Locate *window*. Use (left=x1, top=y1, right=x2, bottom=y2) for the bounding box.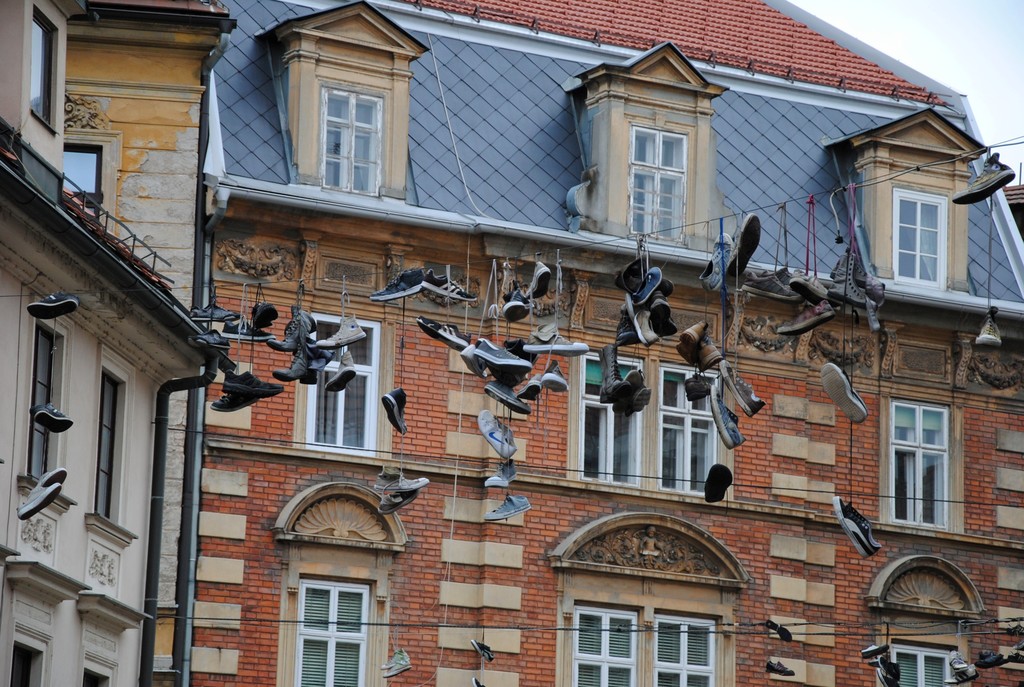
(left=79, top=663, right=116, bottom=686).
